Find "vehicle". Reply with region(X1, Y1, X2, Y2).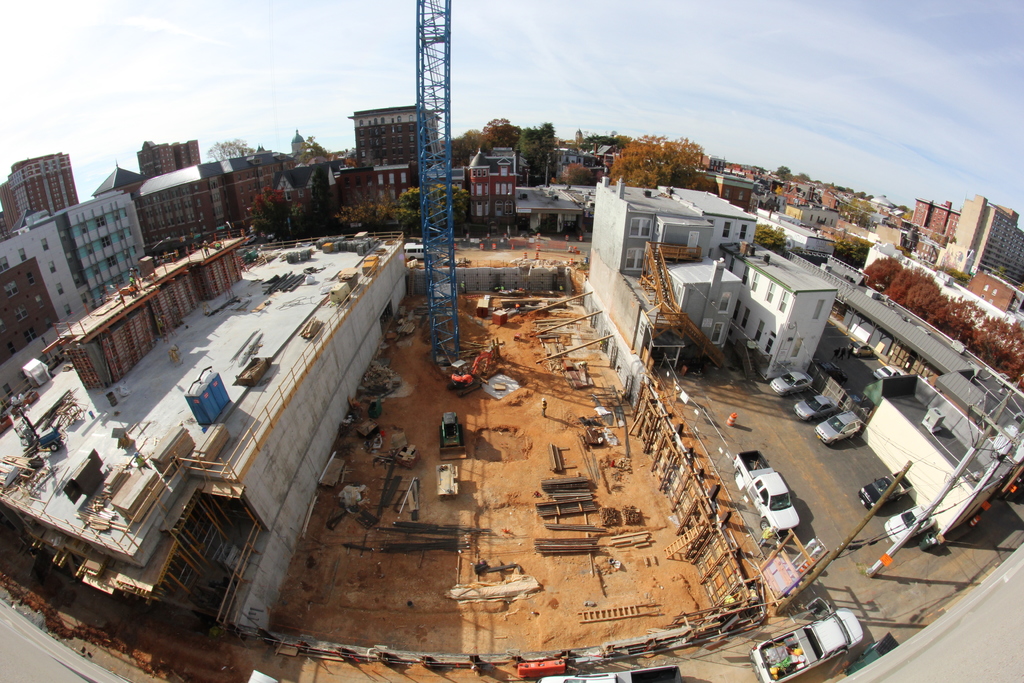
region(442, 340, 500, 388).
